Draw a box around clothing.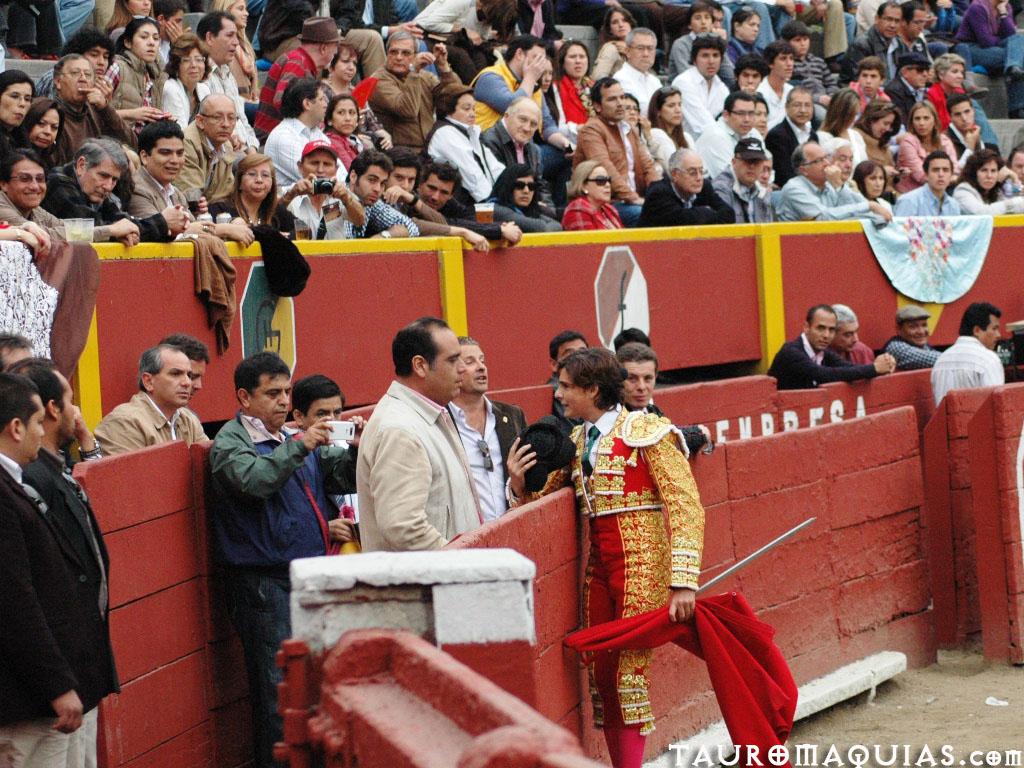
select_region(0, 7, 1023, 237).
